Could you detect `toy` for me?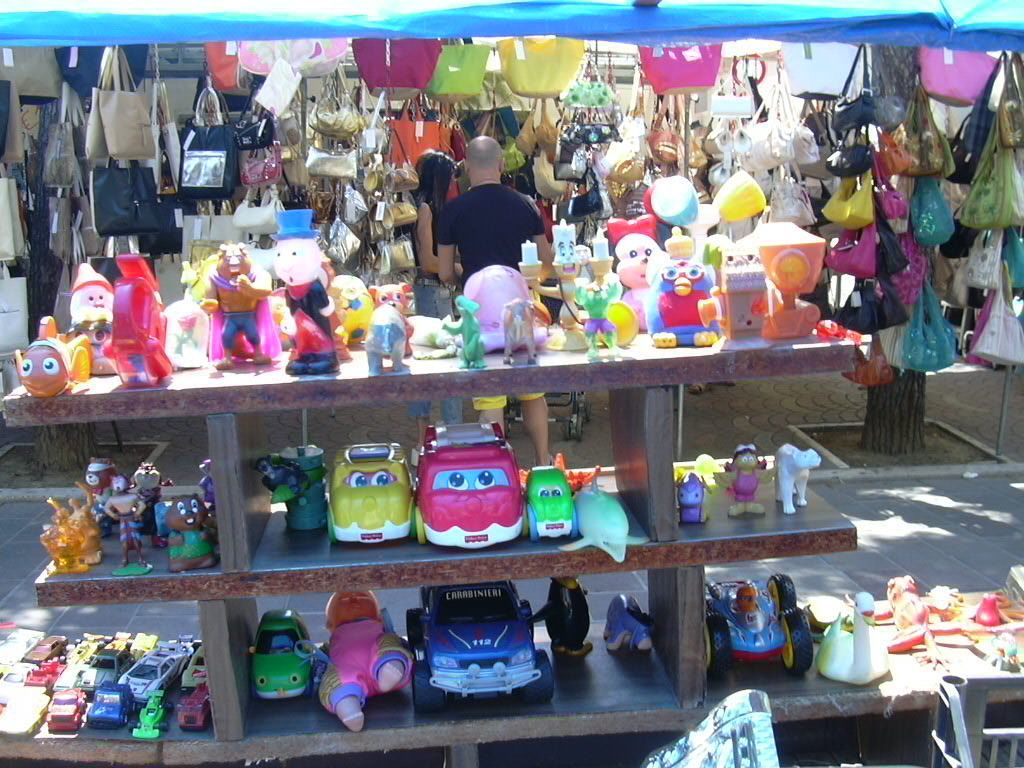
Detection result: bbox=(404, 417, 530, 564).
